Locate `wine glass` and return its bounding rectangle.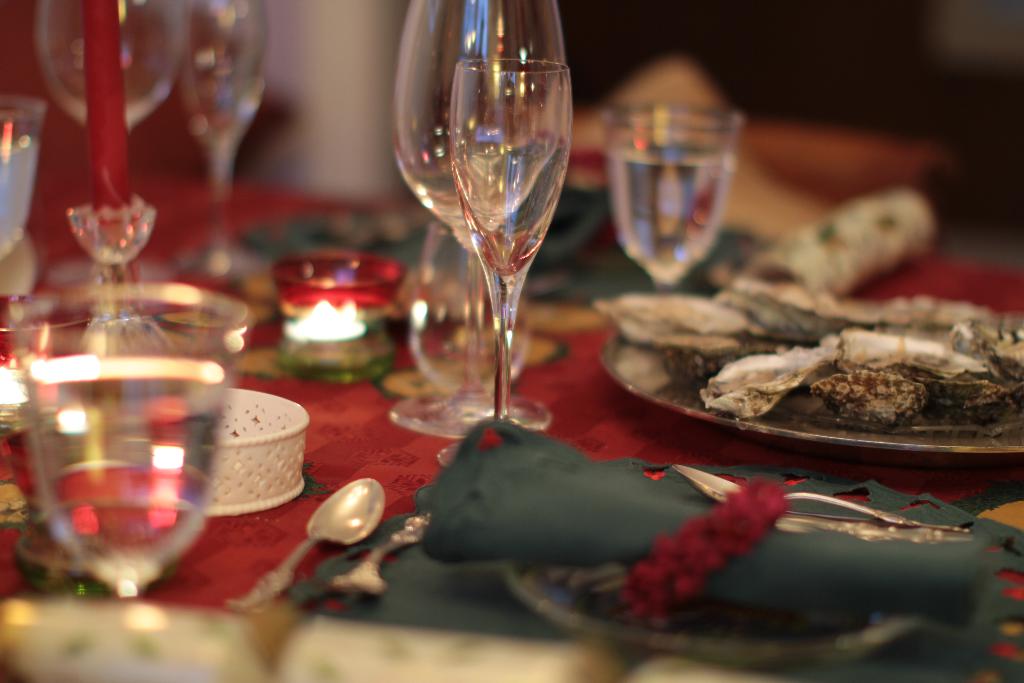
[178,0,265,280].
